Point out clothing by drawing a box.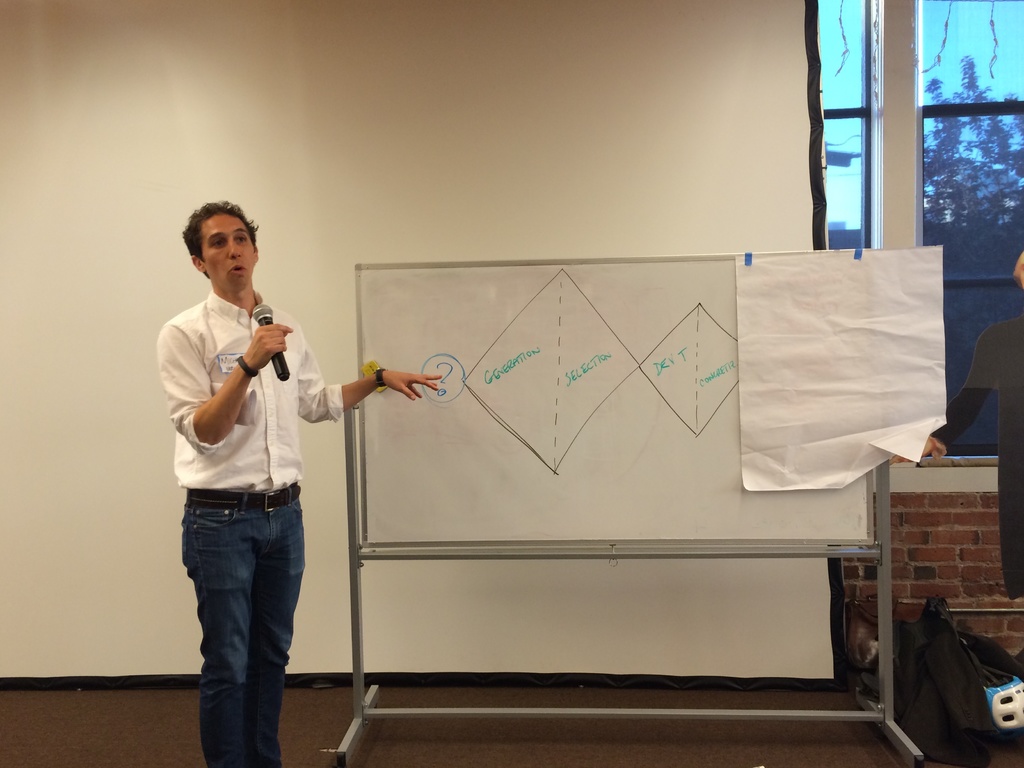
x1=179, y1=292, x2=342, y2=767.
